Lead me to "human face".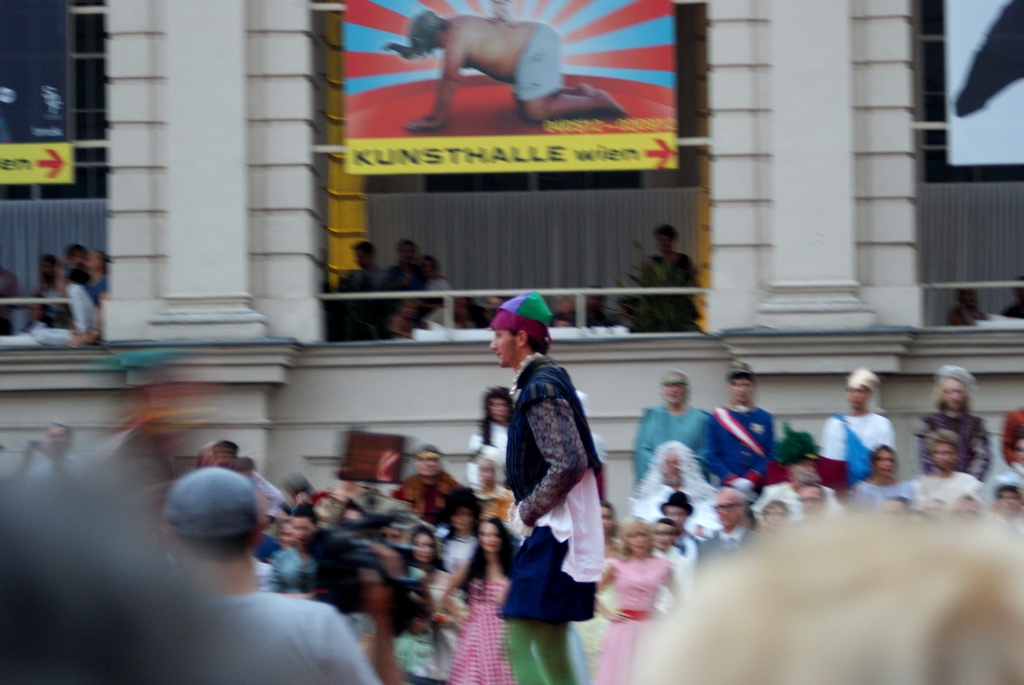
Lead to pyautogui.locateOnScreen(493, 400, 507, 422).
